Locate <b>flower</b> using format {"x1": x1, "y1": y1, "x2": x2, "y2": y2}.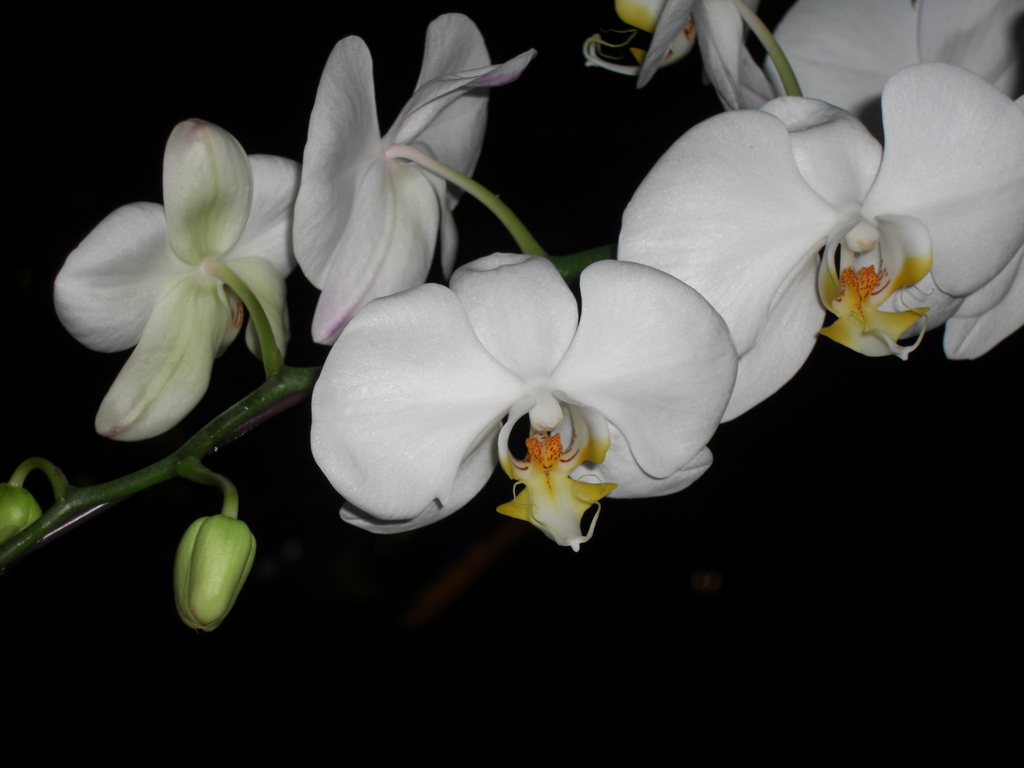
{"x1": 308, "y1": 247, "x2": 740, "y2": 550}.
